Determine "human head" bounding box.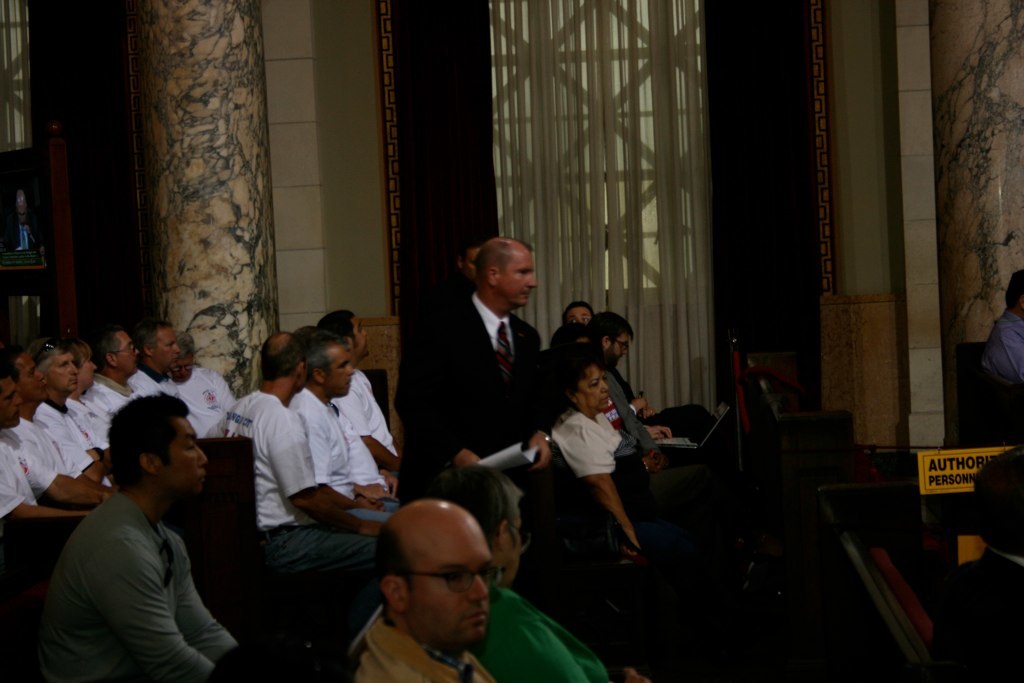
Determined: [259, 329, 307, 394].
